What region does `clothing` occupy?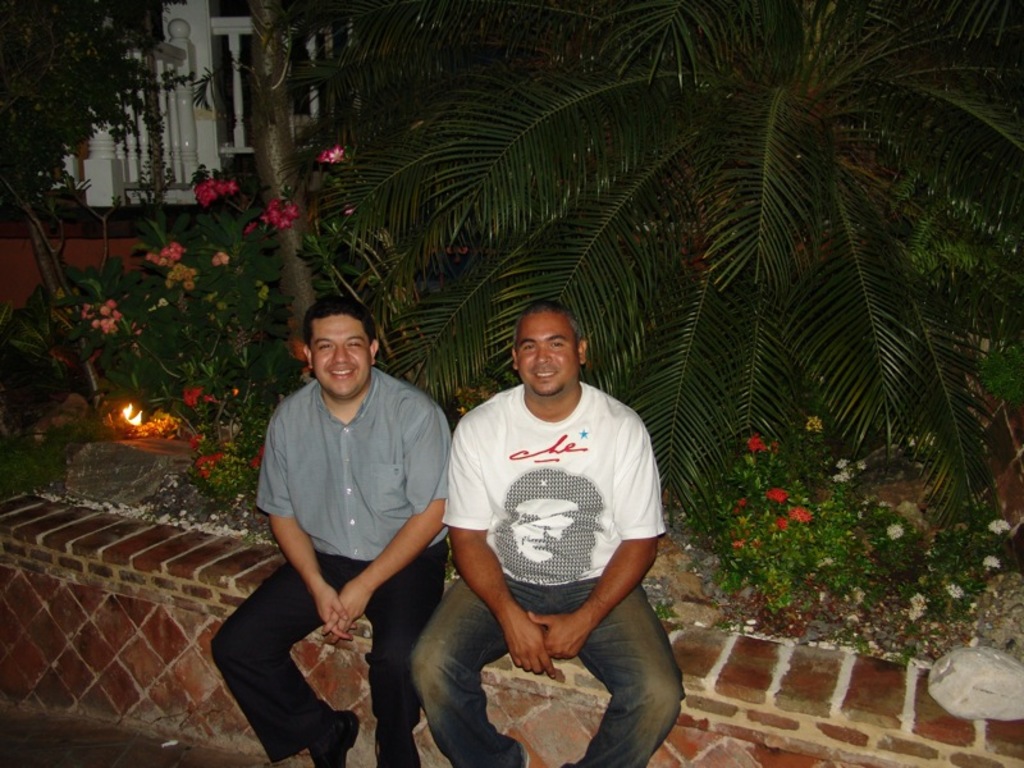
447/380/696/767.
